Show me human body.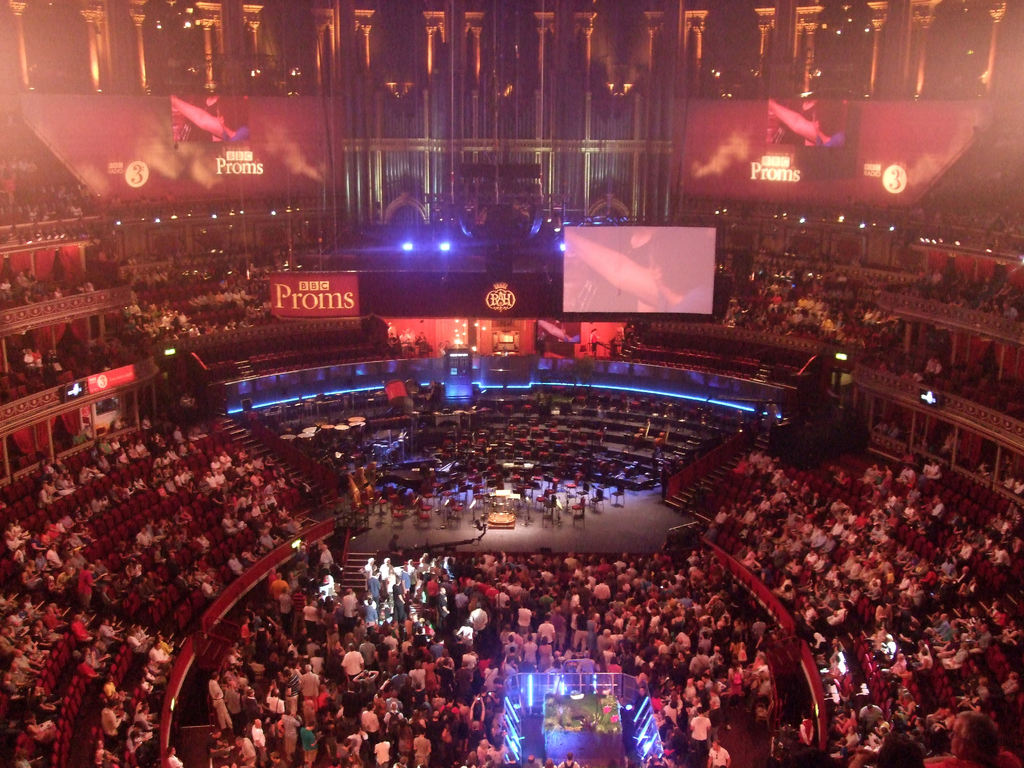
human body is here: 278/506/292/516.
